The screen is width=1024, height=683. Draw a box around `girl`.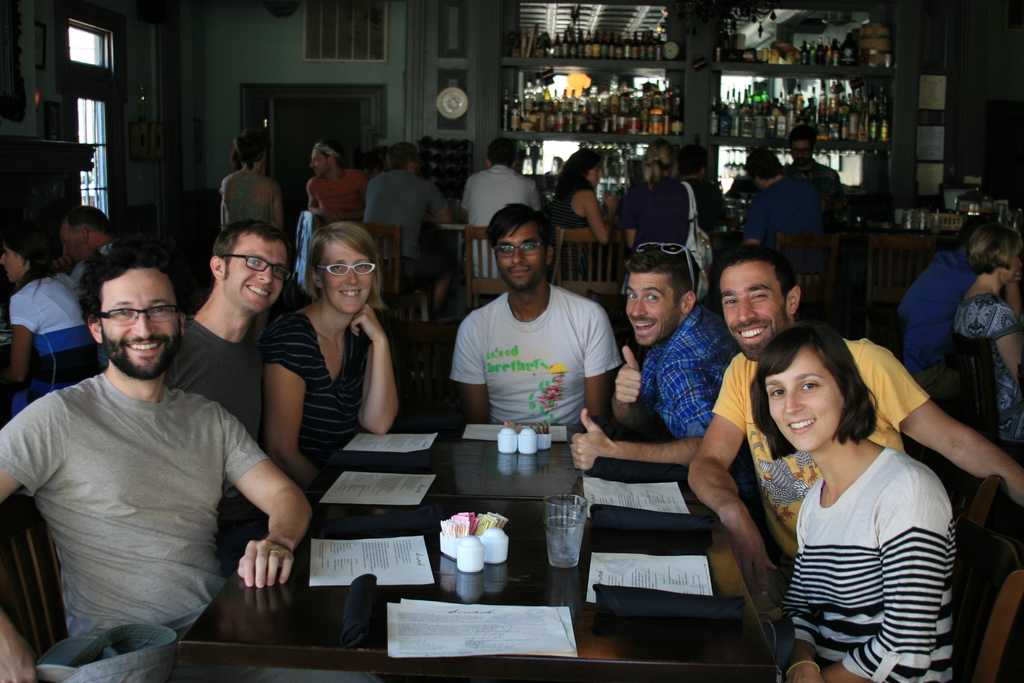
rect(547, 150, 617, 272).
